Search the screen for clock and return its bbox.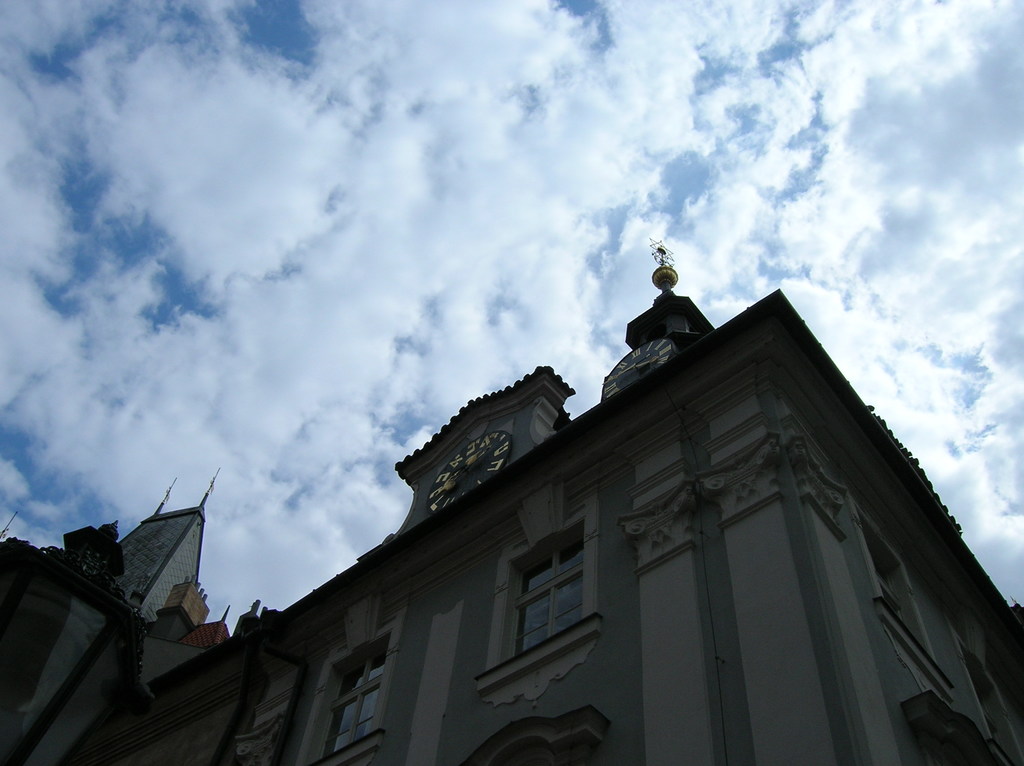
Found: box=[428, 433, 513, 513].
